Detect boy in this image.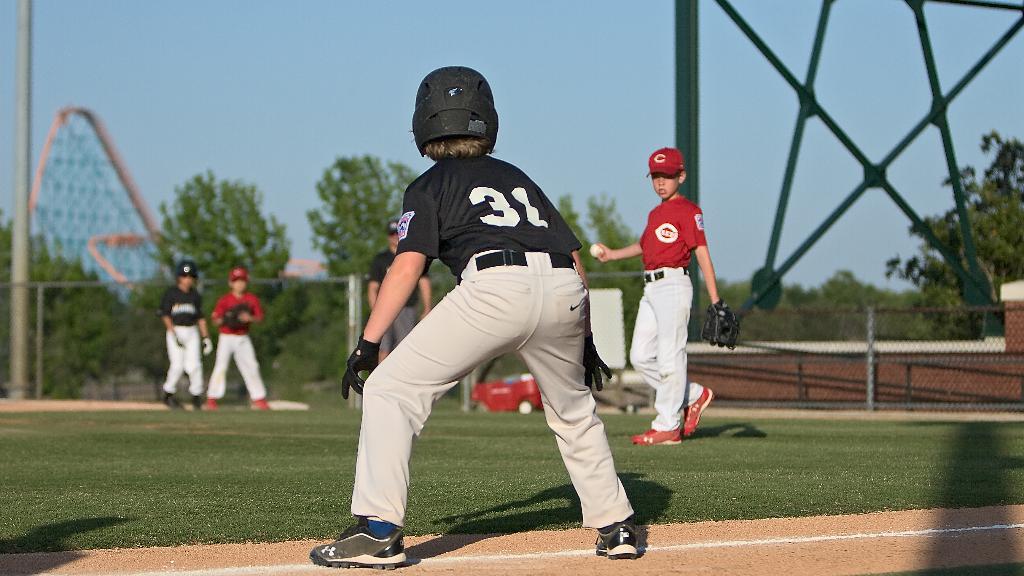
Detection: [615,140,732,456].
